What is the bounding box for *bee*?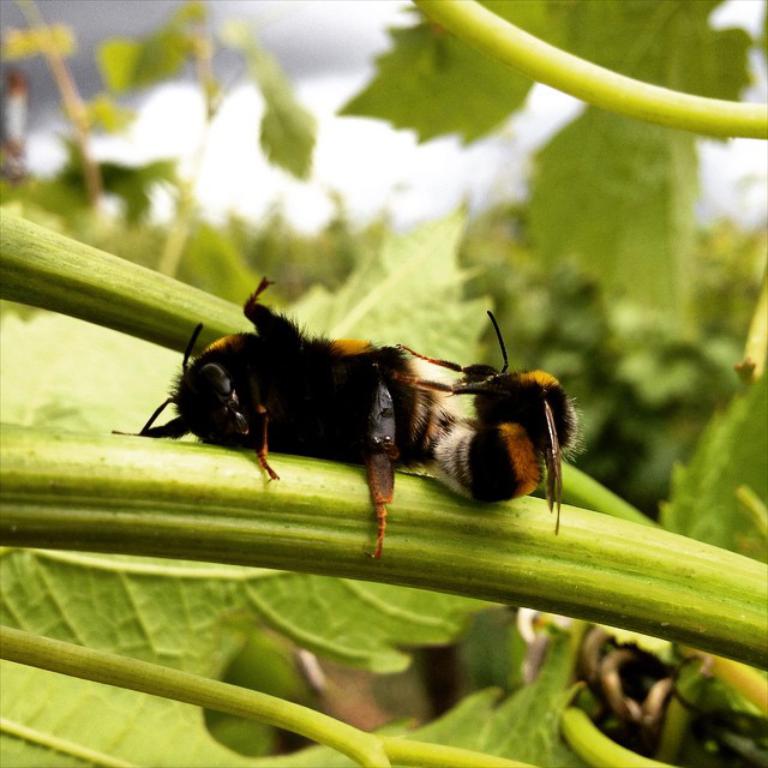
detection(115, 284, 463, 558).
